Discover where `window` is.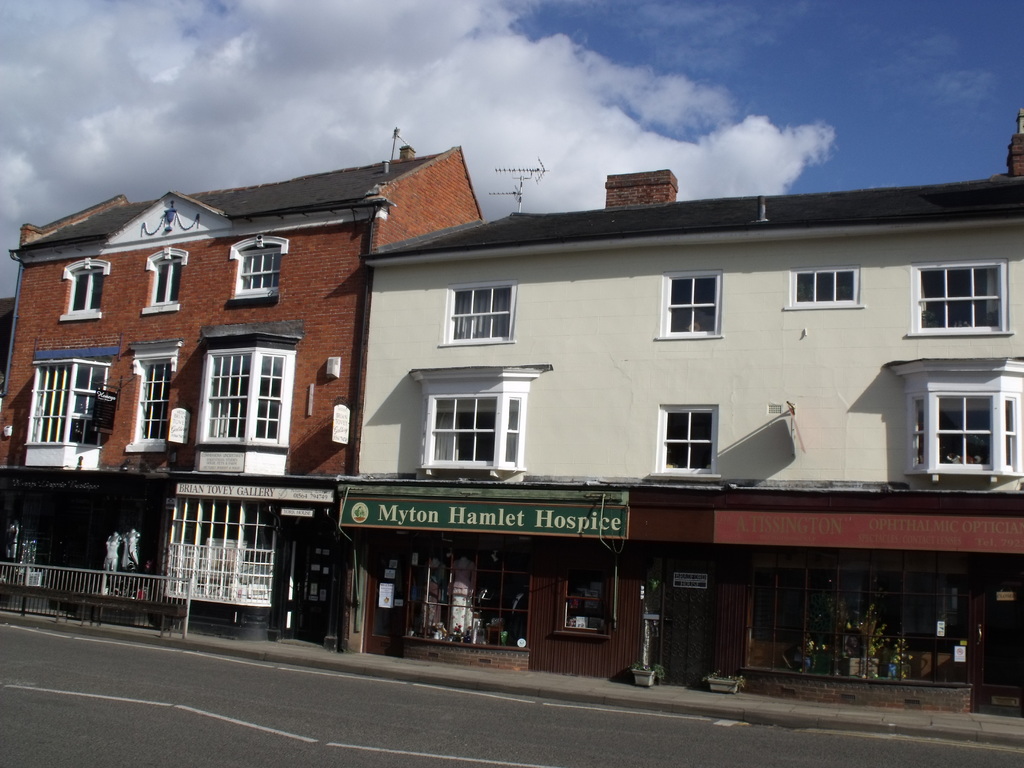
Discovered at rect(662, 260, 717, 333).
